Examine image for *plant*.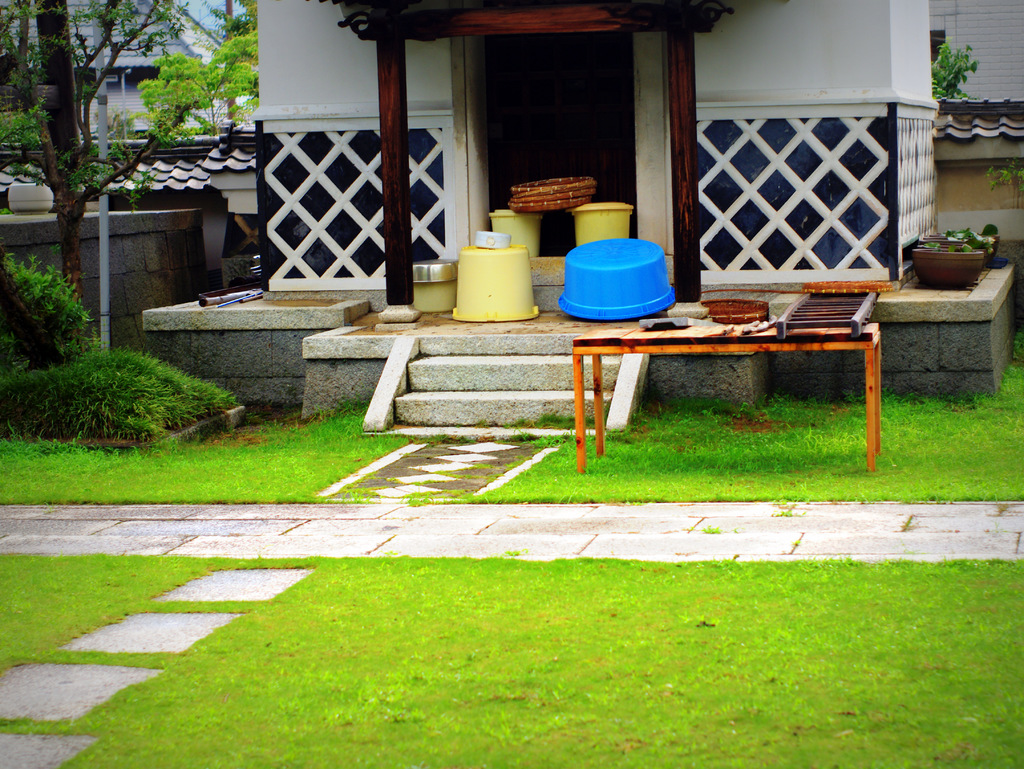
Examination result: <box>931,37,984,106</box>.
